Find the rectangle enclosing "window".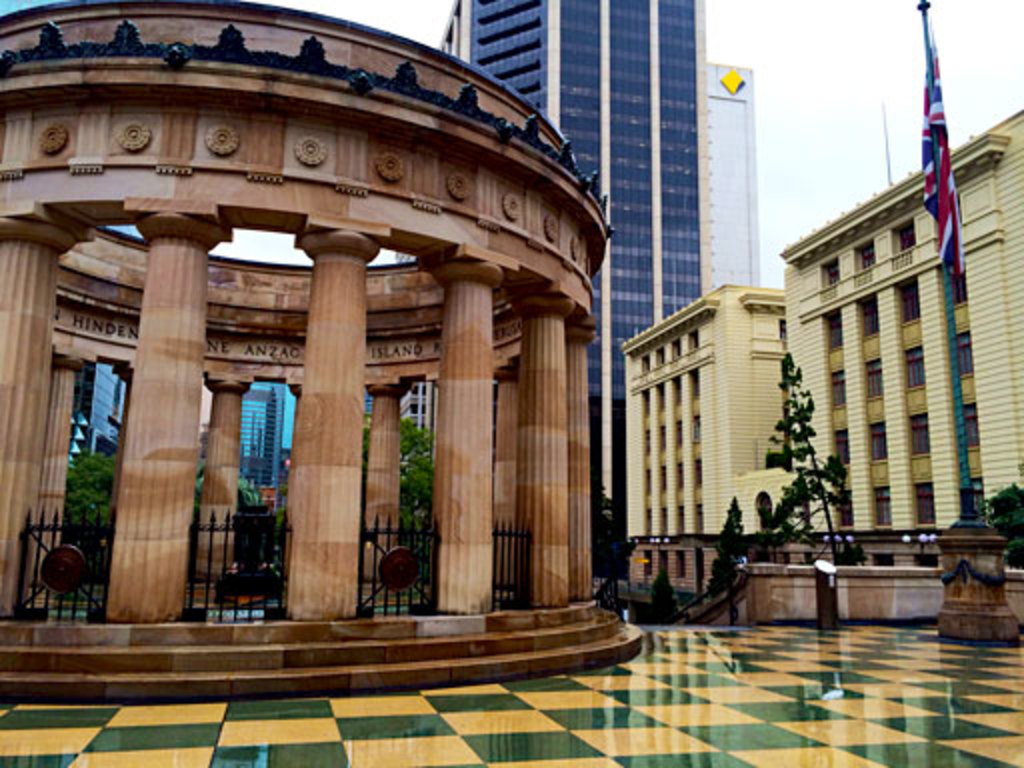
left=644, top=428, right=650, bottom=454.
